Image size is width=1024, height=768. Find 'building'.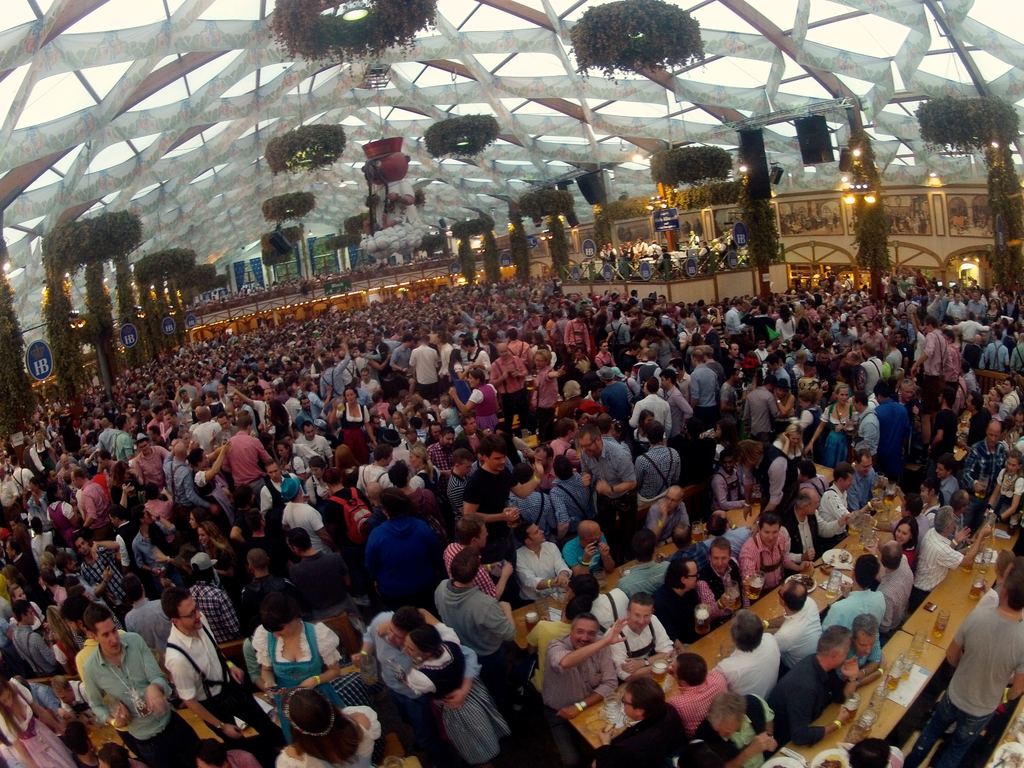
rect(0, 0, 1023, 767).
